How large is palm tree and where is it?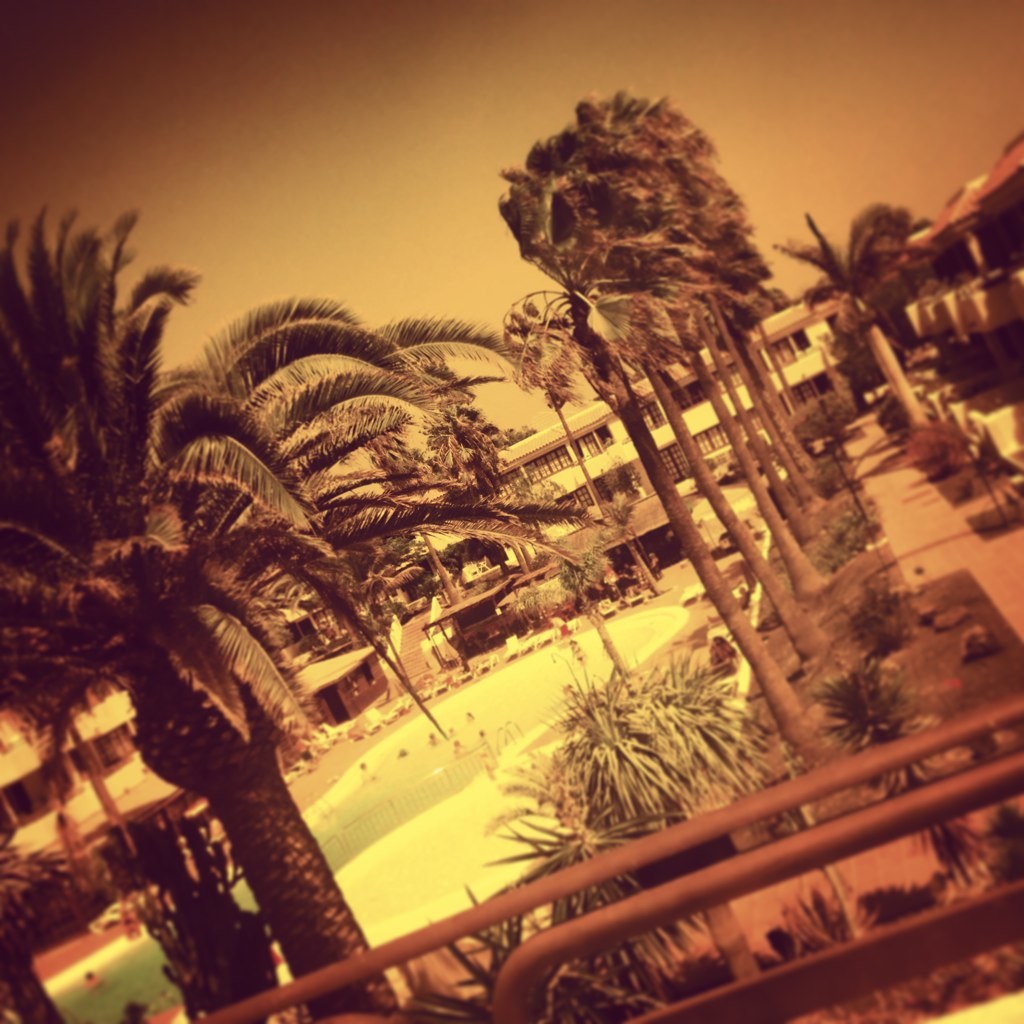
Bounding box: BBox(61, 135, 846, 1023).
